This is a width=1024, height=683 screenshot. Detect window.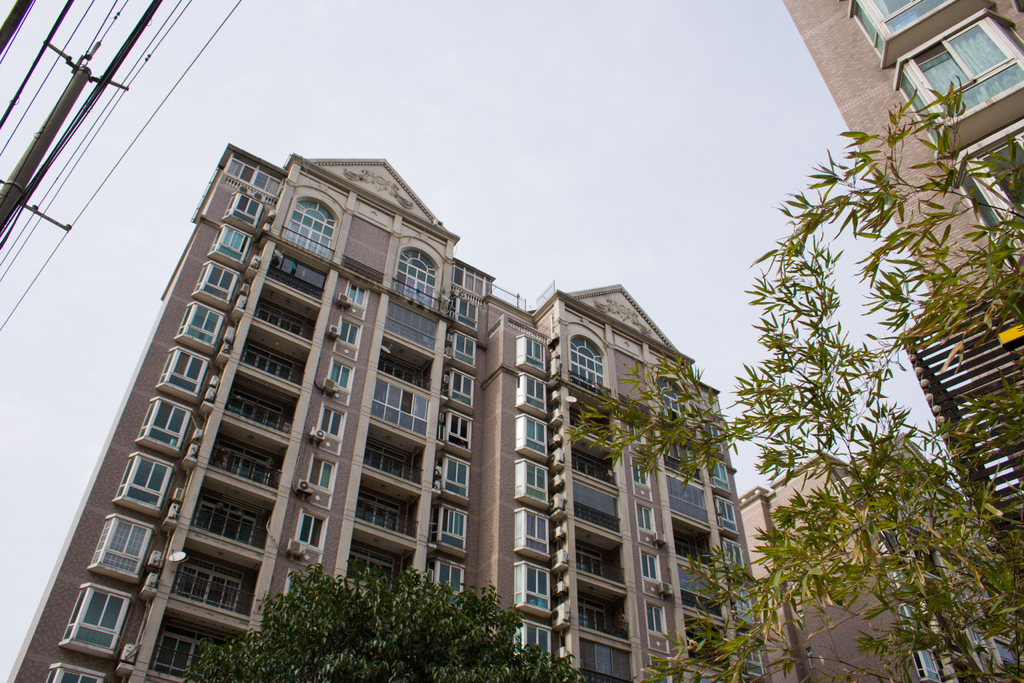
rect(995, 640, 1021, 666).
